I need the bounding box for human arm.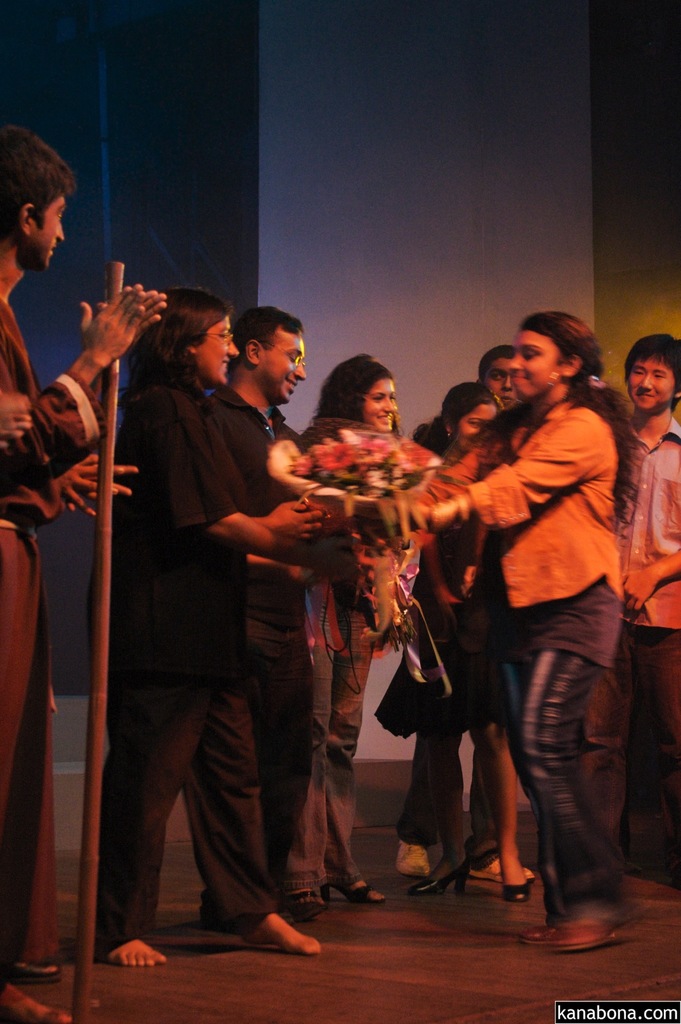
Here it is: locate(0, 374, 38, 445).
